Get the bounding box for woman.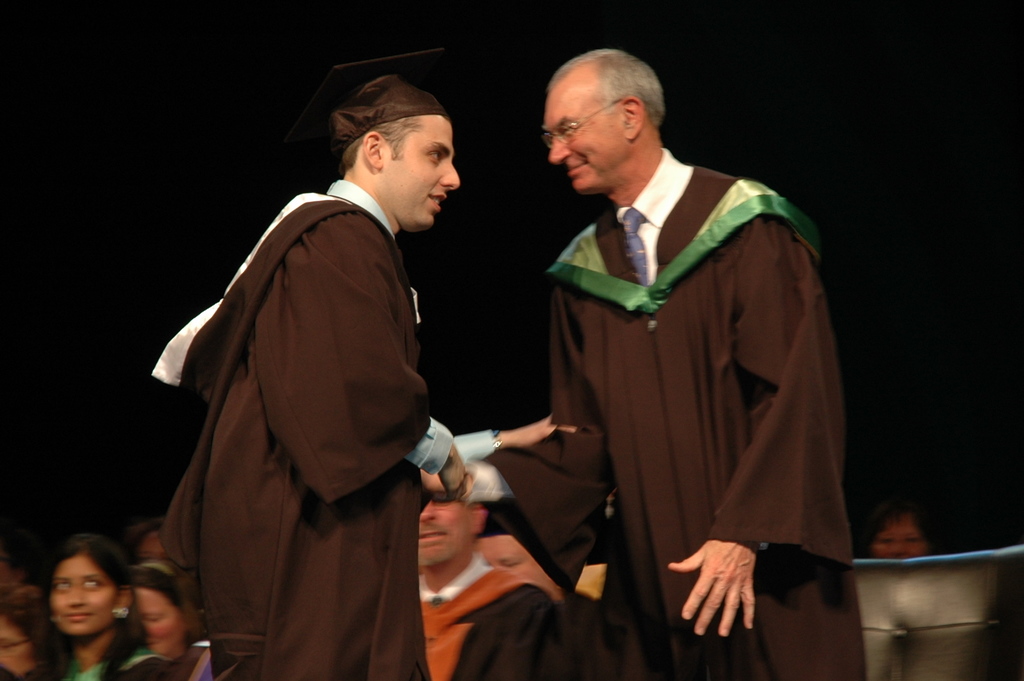
0:567:53:680.
